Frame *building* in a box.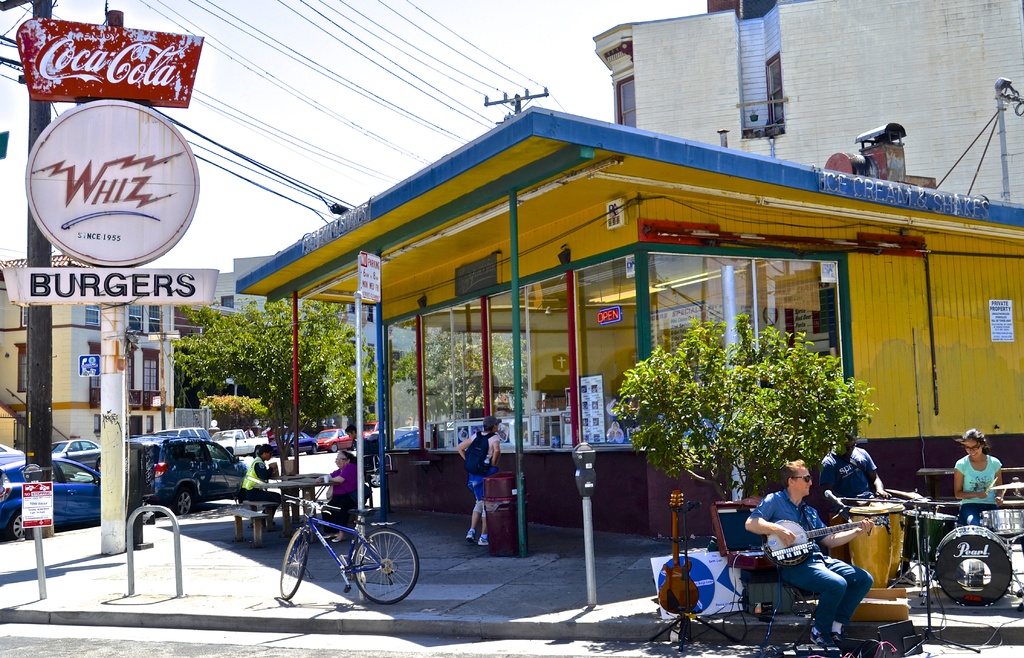
x1=0, y1=255, x2=180, y2=456.
